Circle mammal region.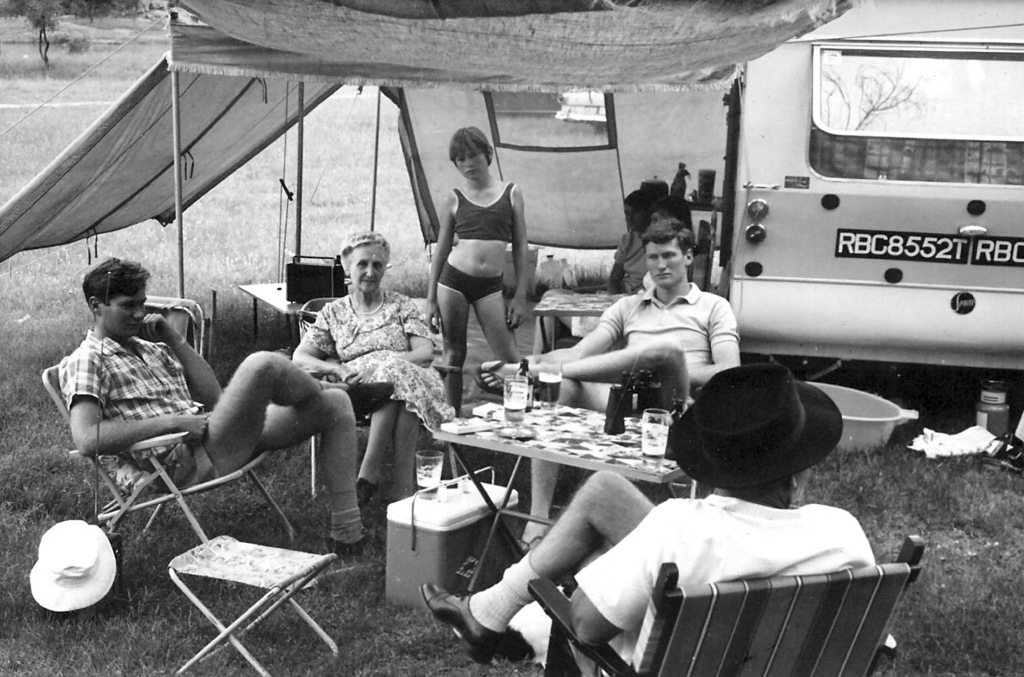
Region: 285,234,456,524.
